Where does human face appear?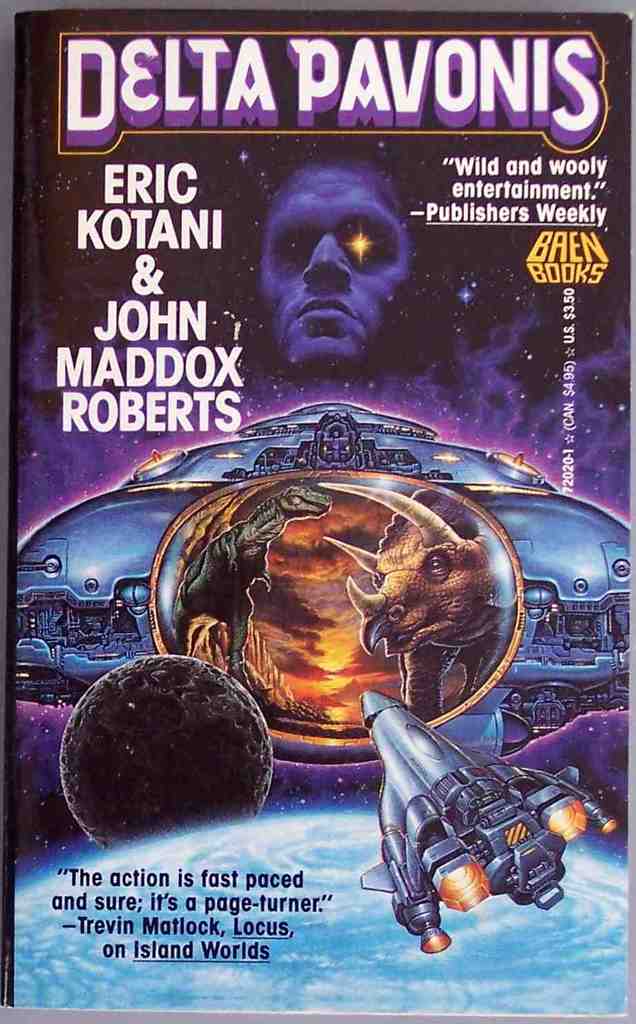
Appears at <bbox>261, 160, 411, 368</bbox>.
